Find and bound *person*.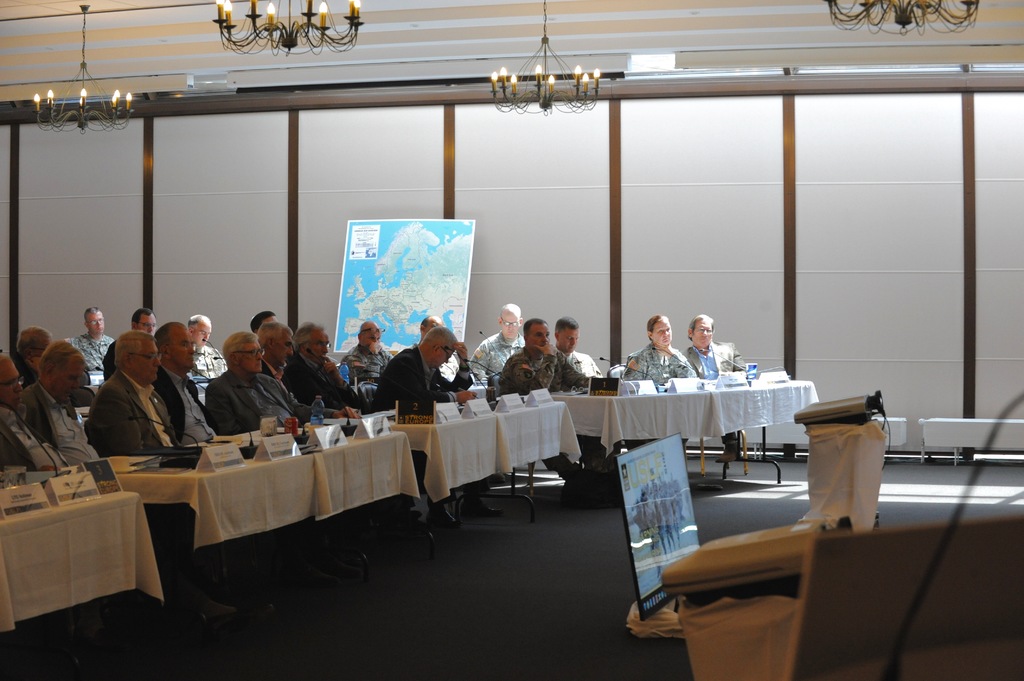
Bound: BBox(676, 312, 748, 458).
